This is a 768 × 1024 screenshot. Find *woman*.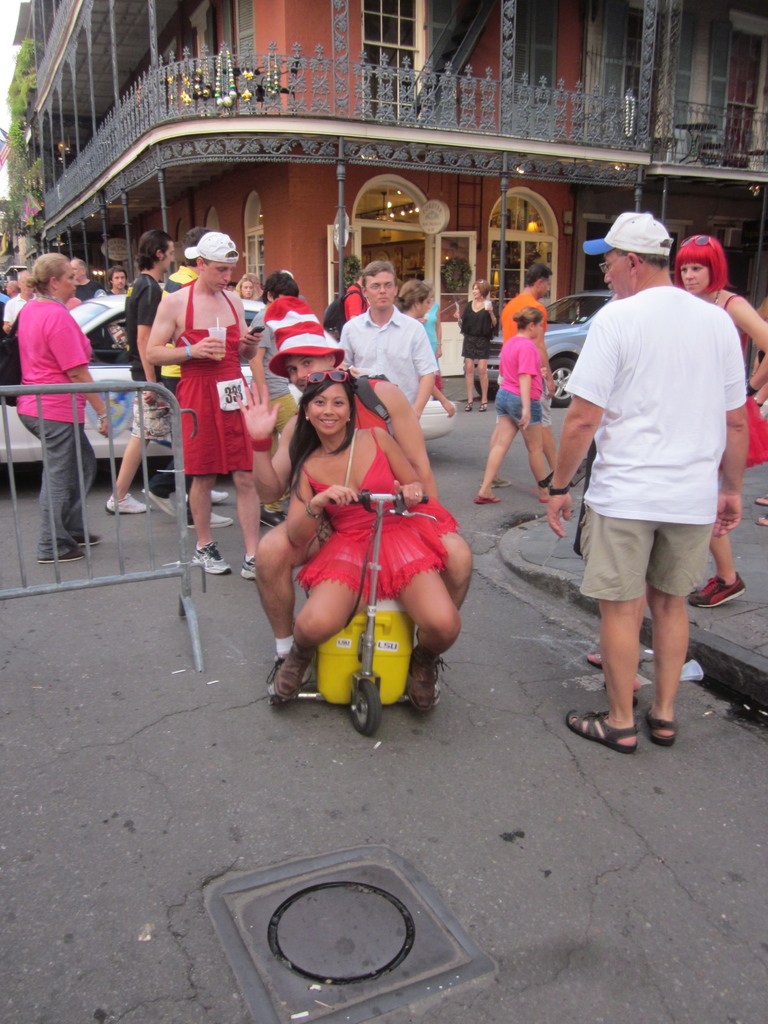
Bounding box: [x1=268, y1=377, x2=488, y2=735].
